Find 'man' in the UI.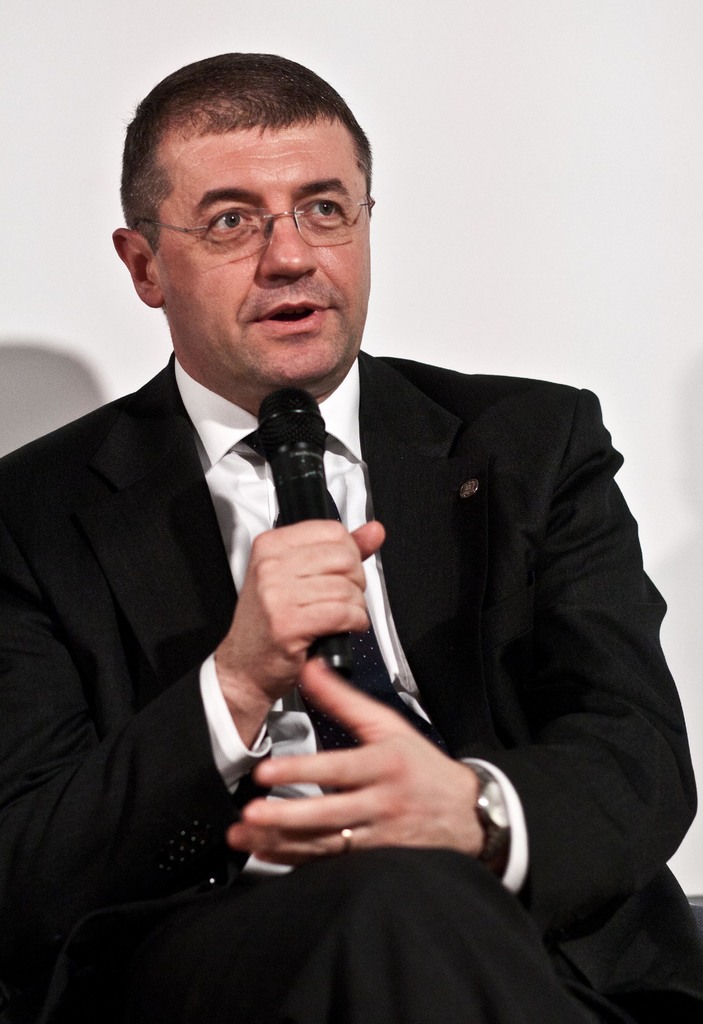
UI element at <region>13, 85, 675, 950</region>.
